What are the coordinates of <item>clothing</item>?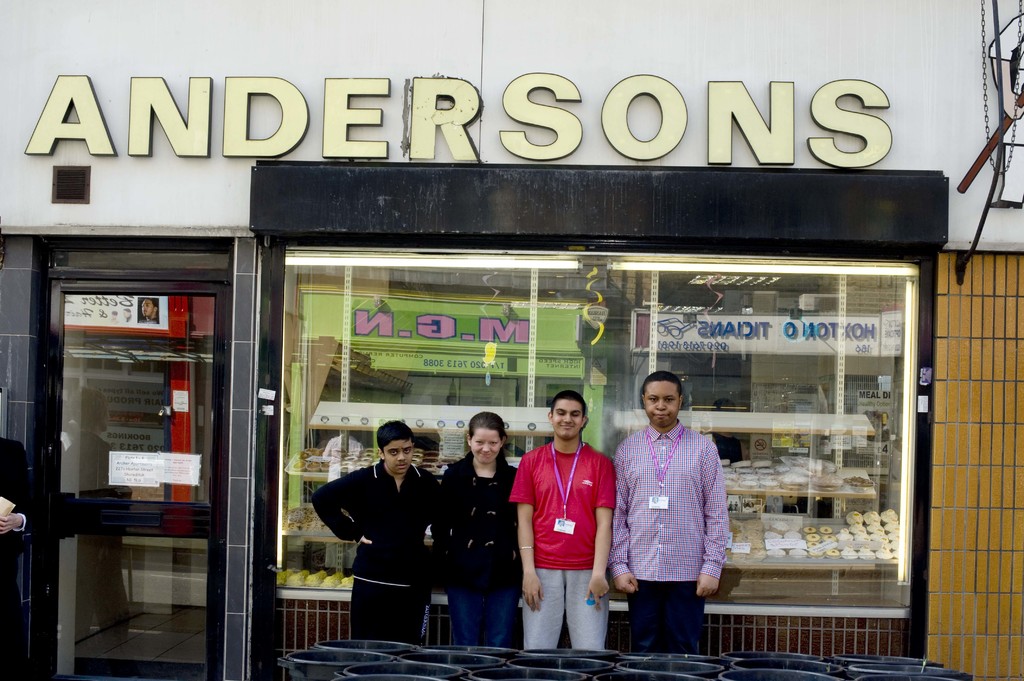
{"x1": 427, "y1": 449, "x2": 525, "y2": 650}.
